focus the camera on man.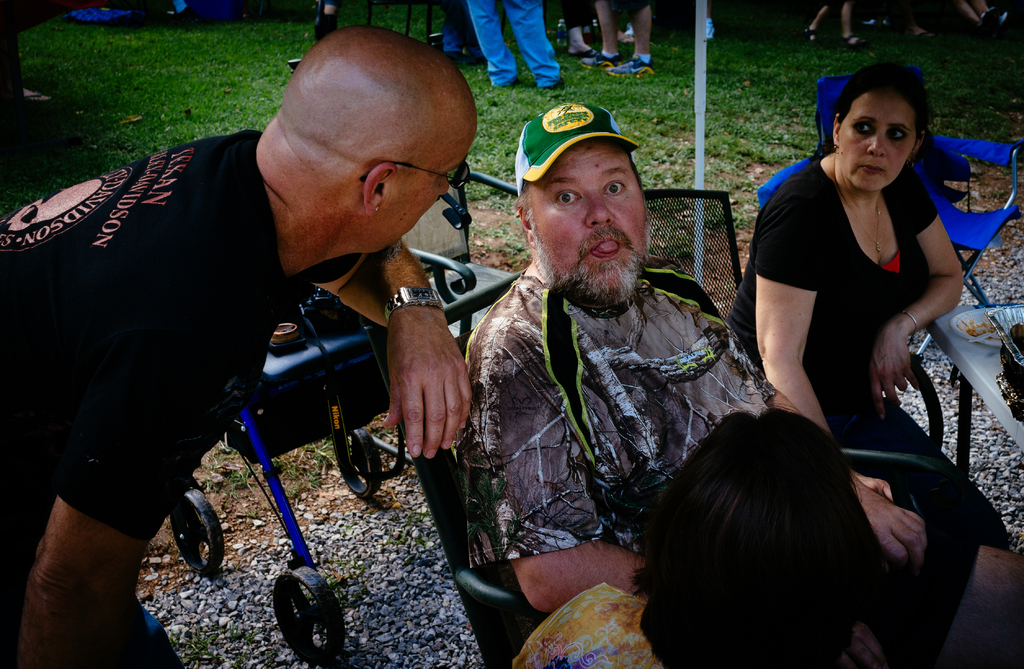
Focus region: x1=2, y1=21, x2=476, y2=668.
